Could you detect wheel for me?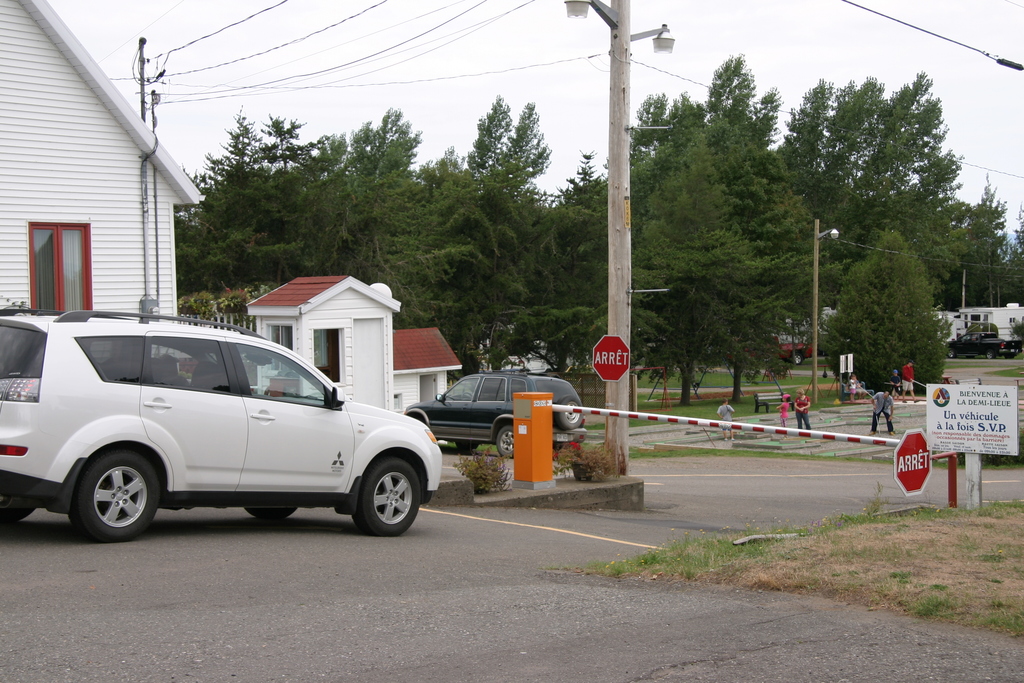
Detection result: [left=945, top=349, right=955, bottom=362].
